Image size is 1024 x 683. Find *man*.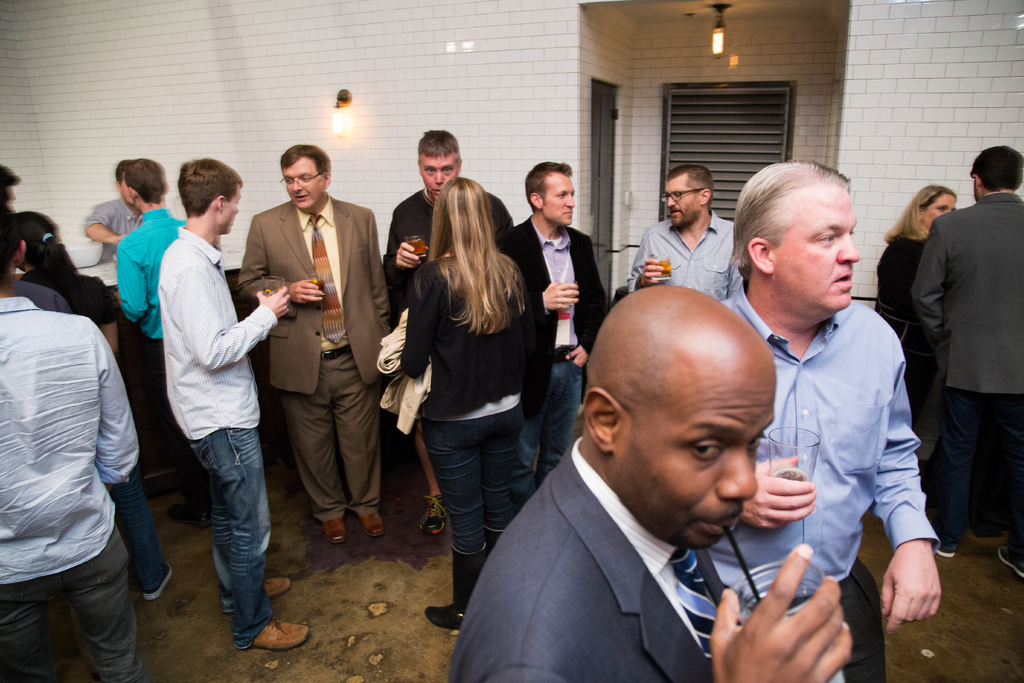
[242, 143, 388, 544].
